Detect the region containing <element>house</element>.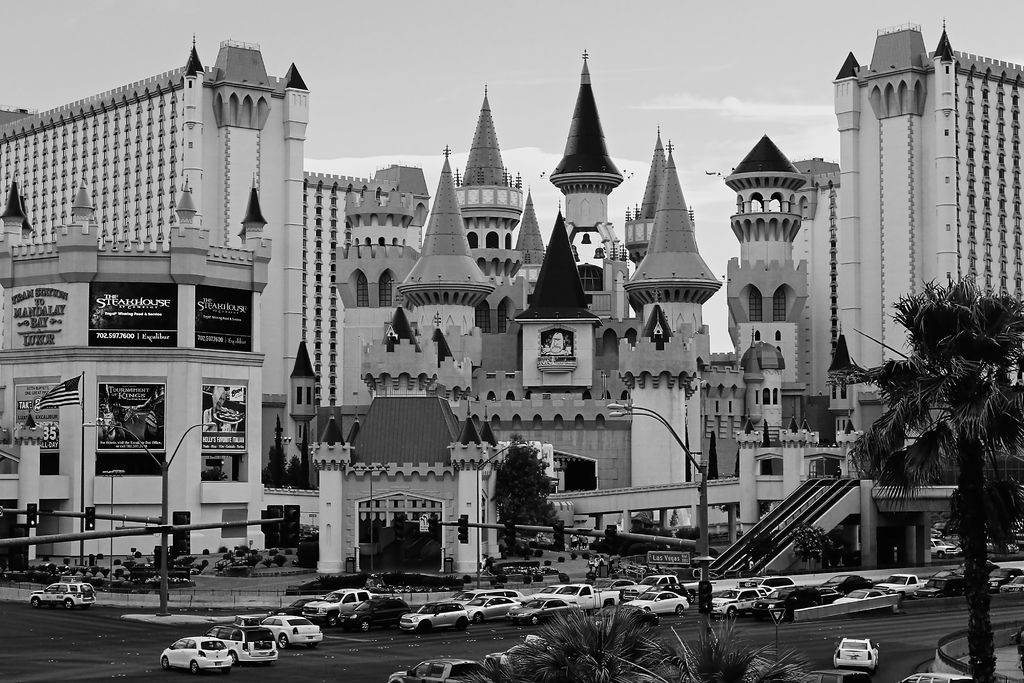
x1=781, y1=17, x2=1023, y2=402.
